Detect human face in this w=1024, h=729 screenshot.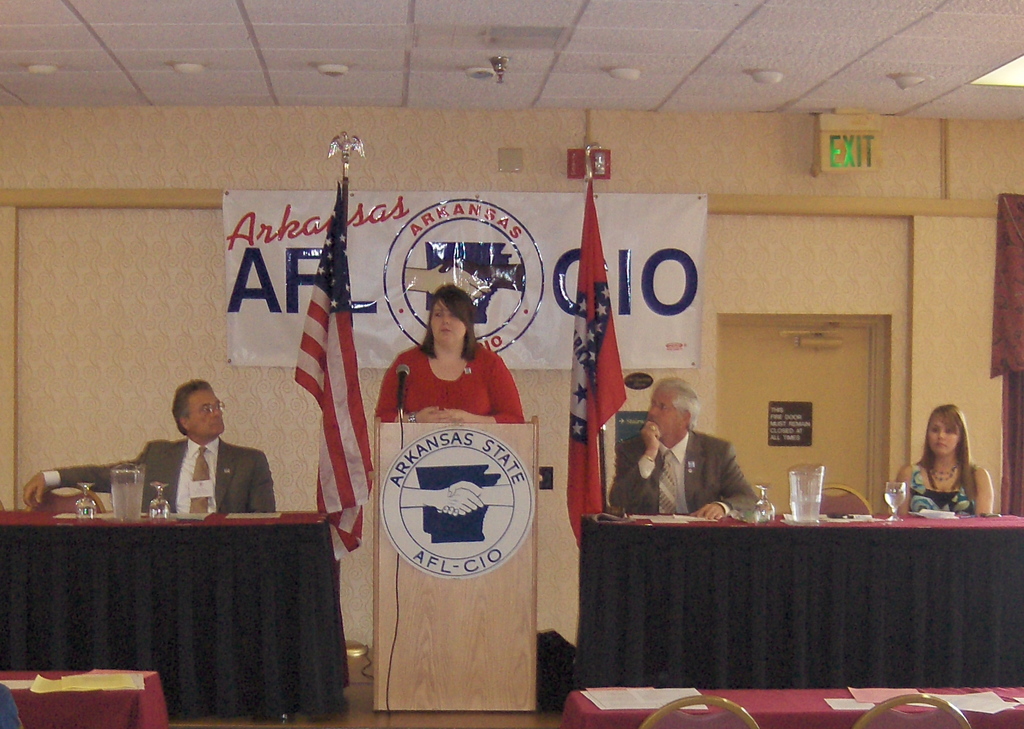
Detection: [648,387,684,440].
